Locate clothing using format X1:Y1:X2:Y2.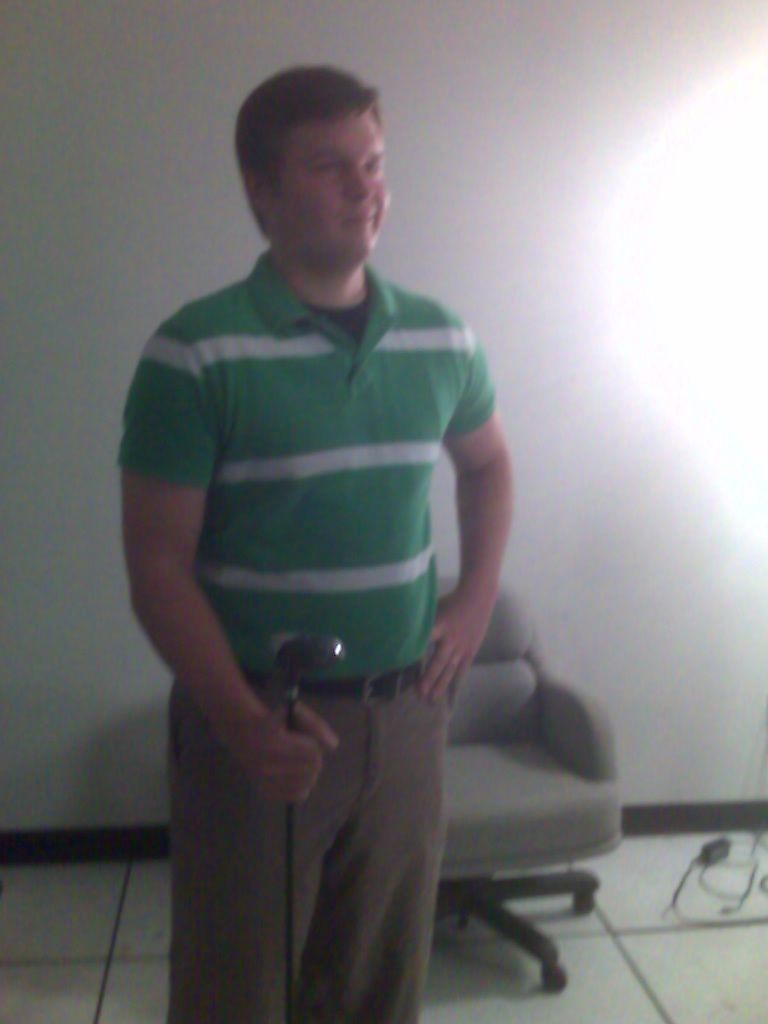
100:244:494:1023.
